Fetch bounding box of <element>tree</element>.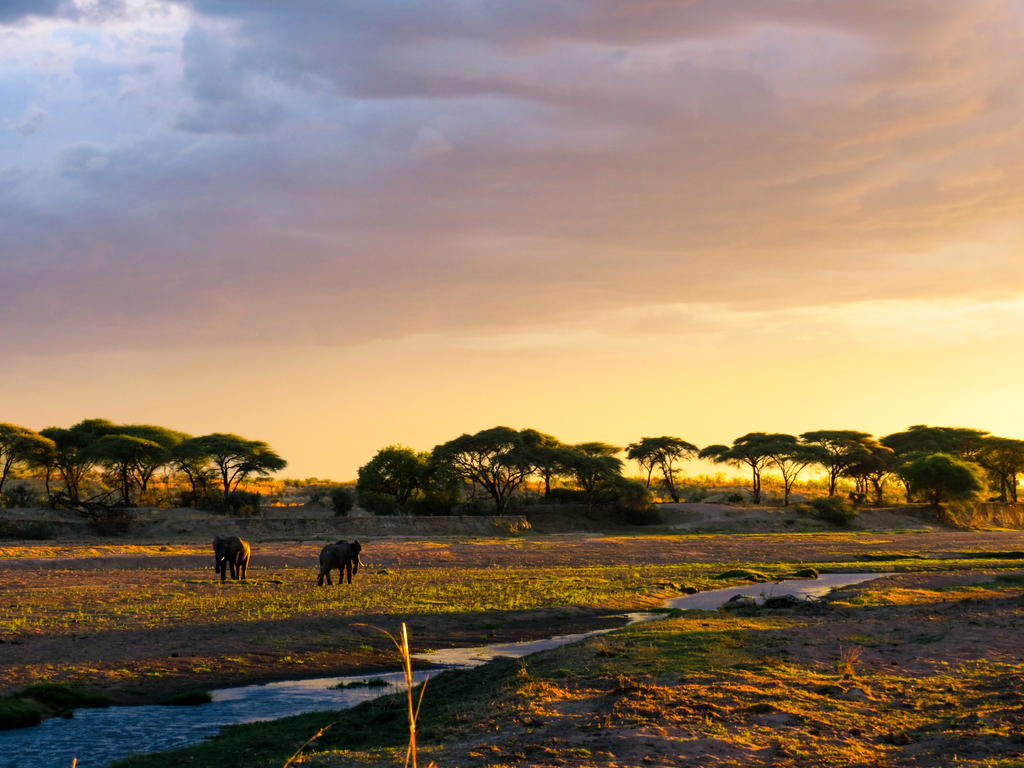
Bbox: region(163, 432, 214, 497).
